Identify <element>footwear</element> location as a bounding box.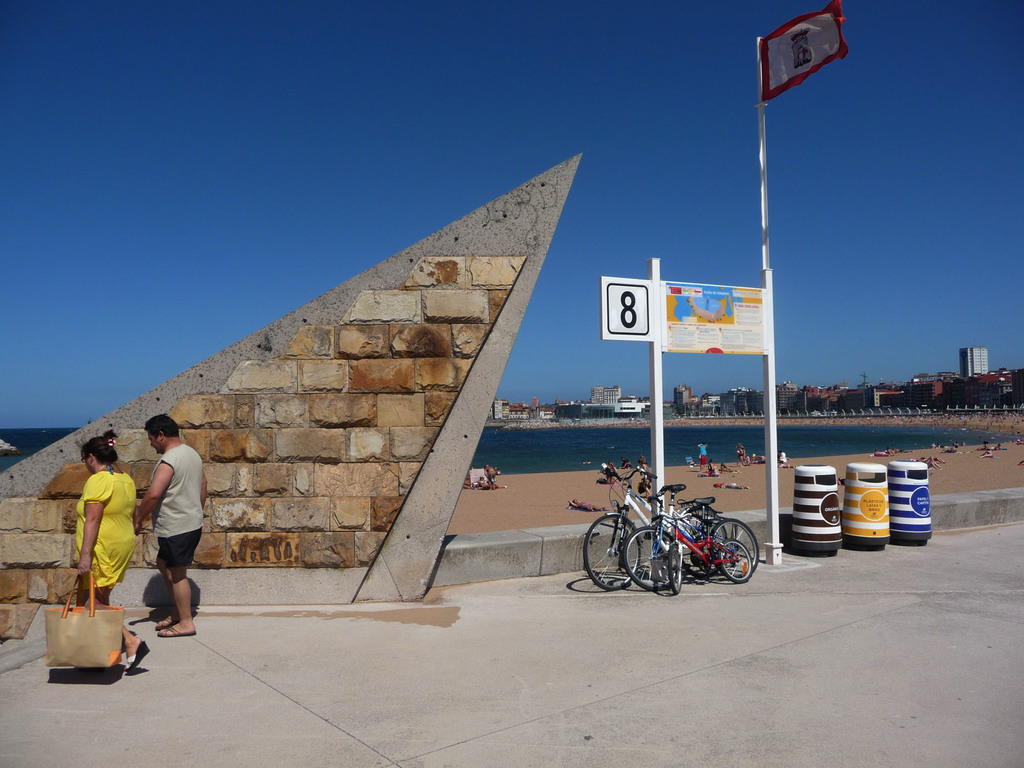
select_region(159, 625, 193, 636).
